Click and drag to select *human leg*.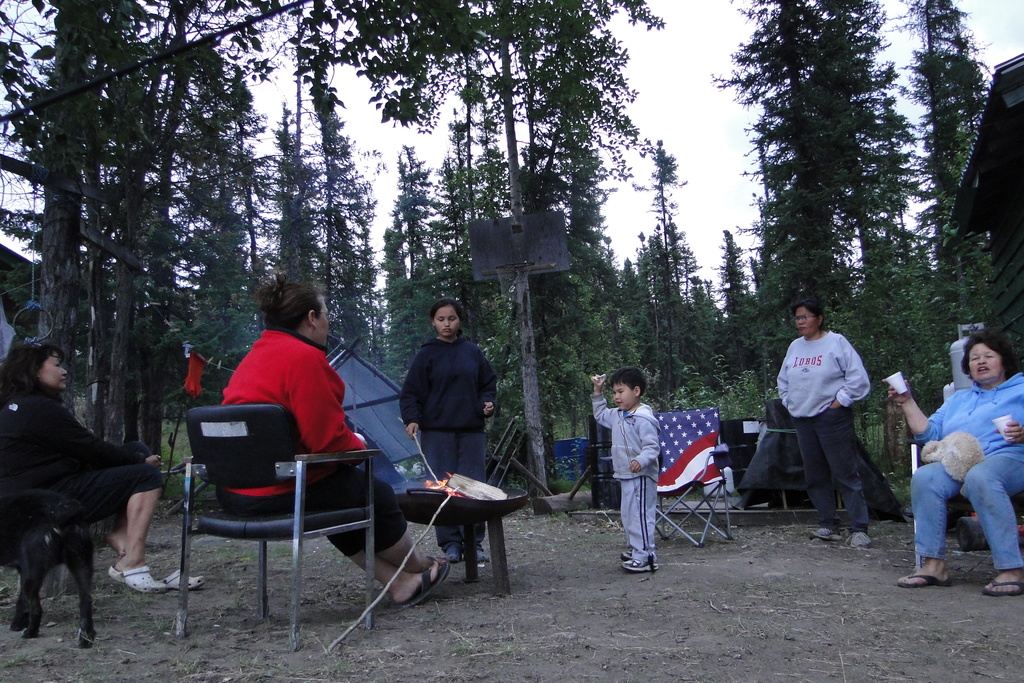
Selection: Rect(216, 465, 448, 605).
